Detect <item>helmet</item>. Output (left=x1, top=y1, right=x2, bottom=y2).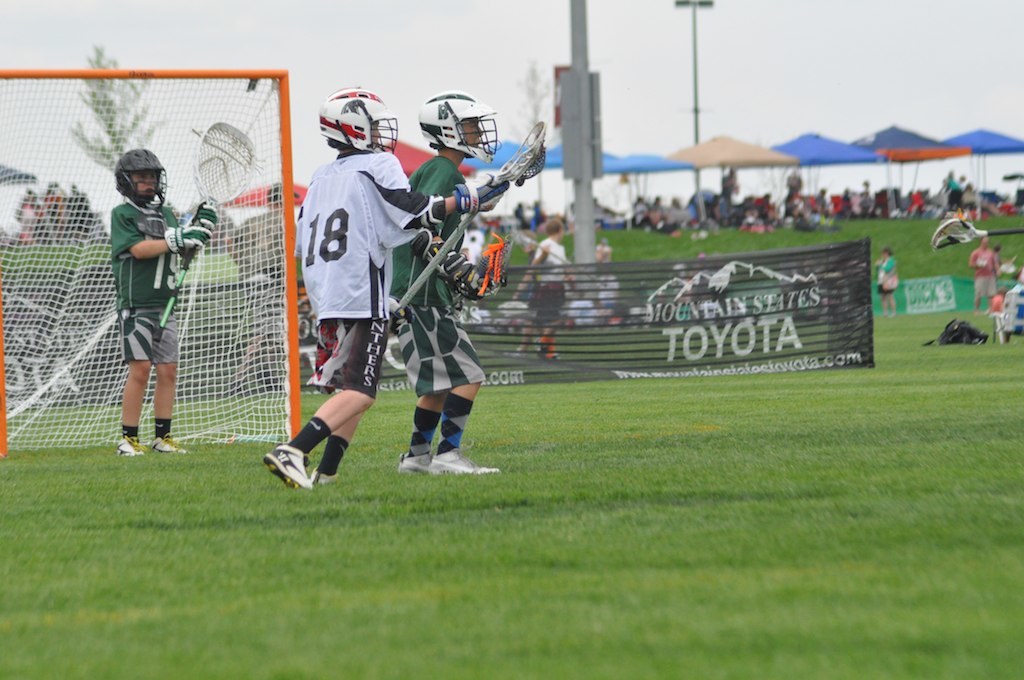
(left=417, top=89, right=504, bottom=177).
